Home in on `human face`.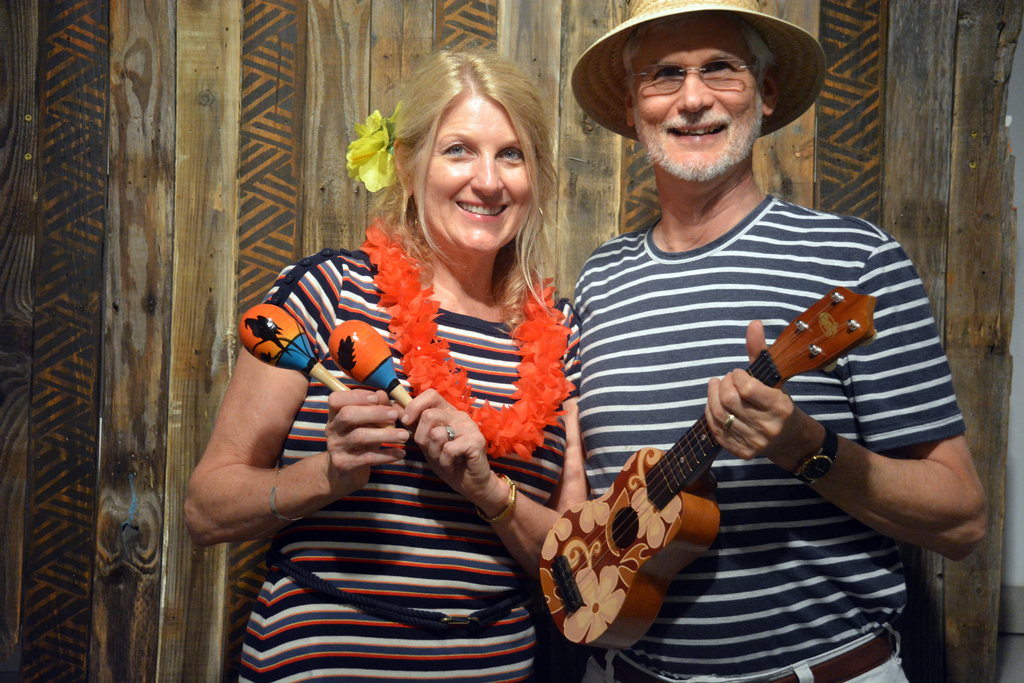
Homed in at (x1=630, y1=21, x2=765, y2=179).
